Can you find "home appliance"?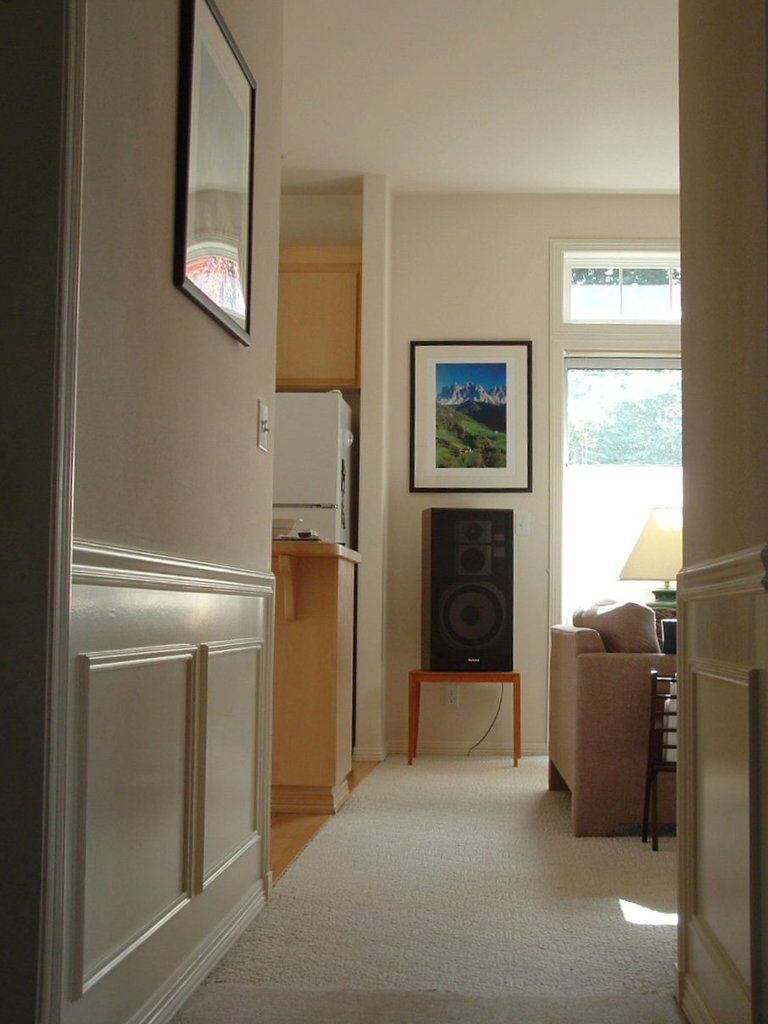
Yes, bounding box: [420,507,512,671].
